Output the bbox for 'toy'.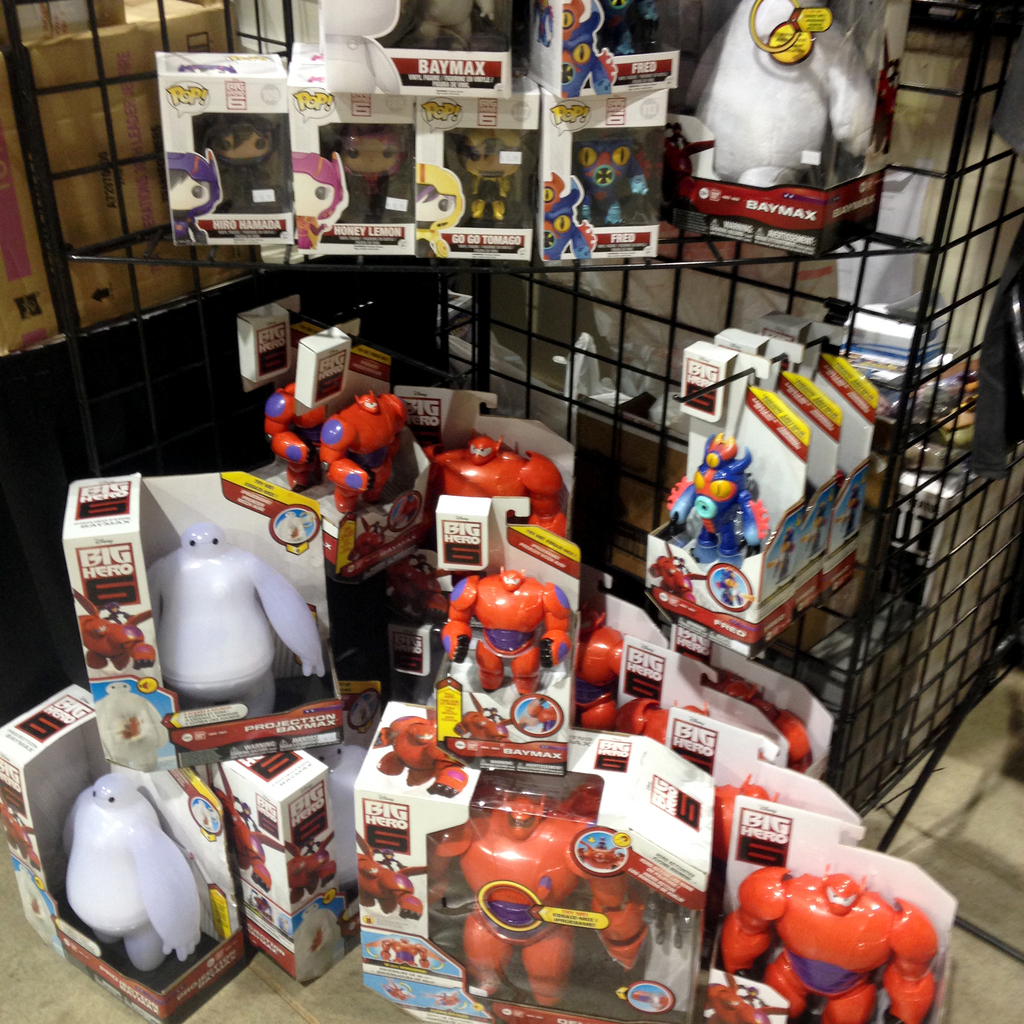
x1=572 y1=591 x2=641 y2=727.
